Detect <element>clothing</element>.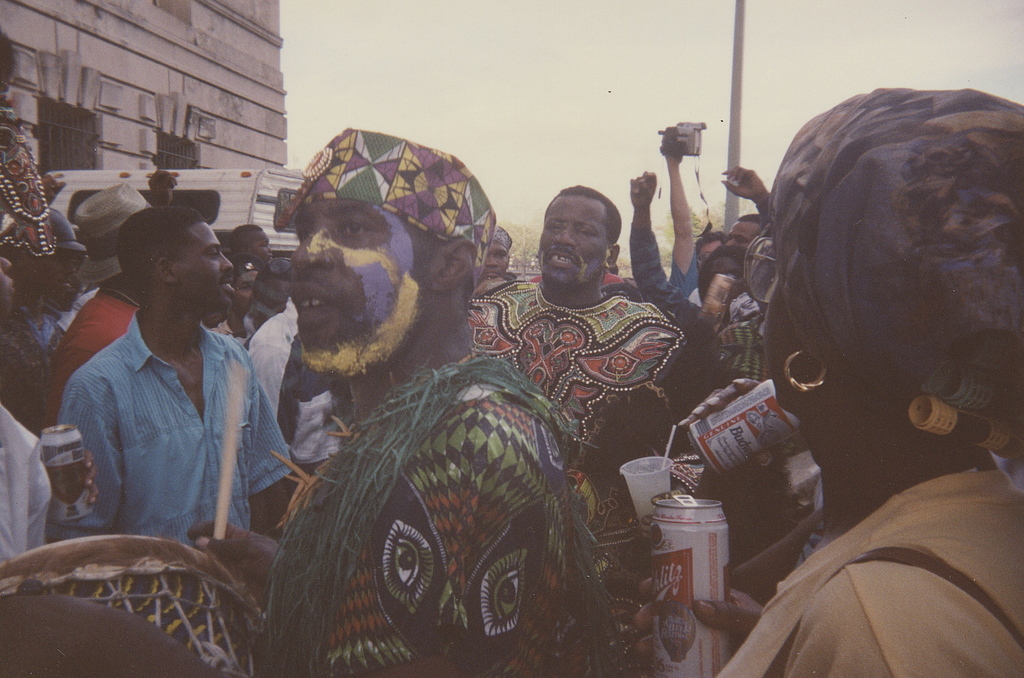
Detected at l=708, t=451, r=1023, b=677.
